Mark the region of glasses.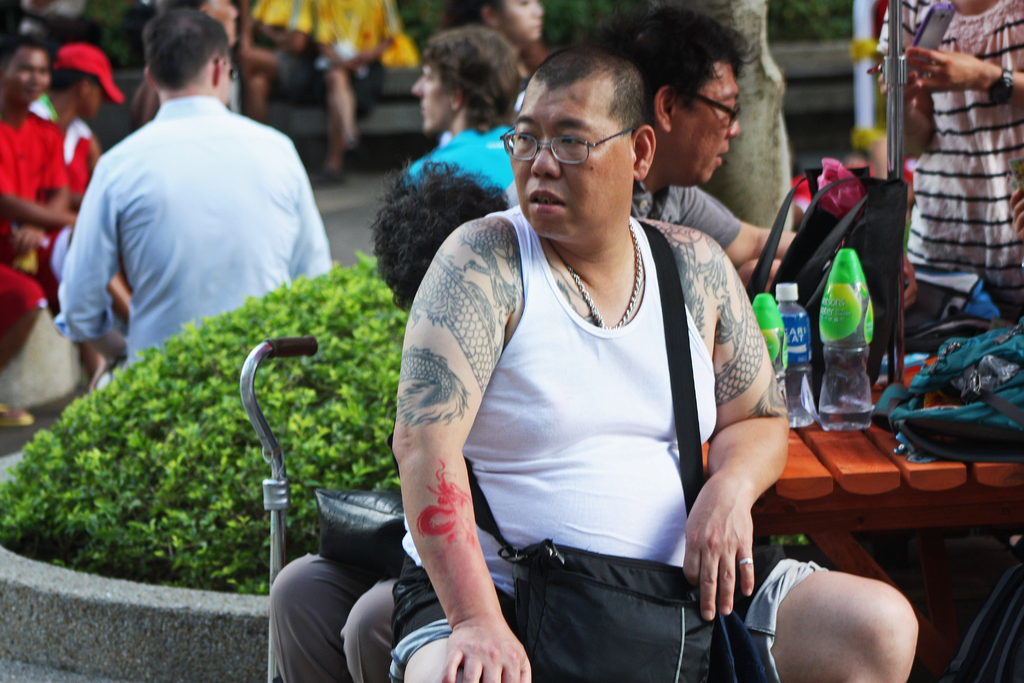
Region: <box>511,114,645,161</box>.
